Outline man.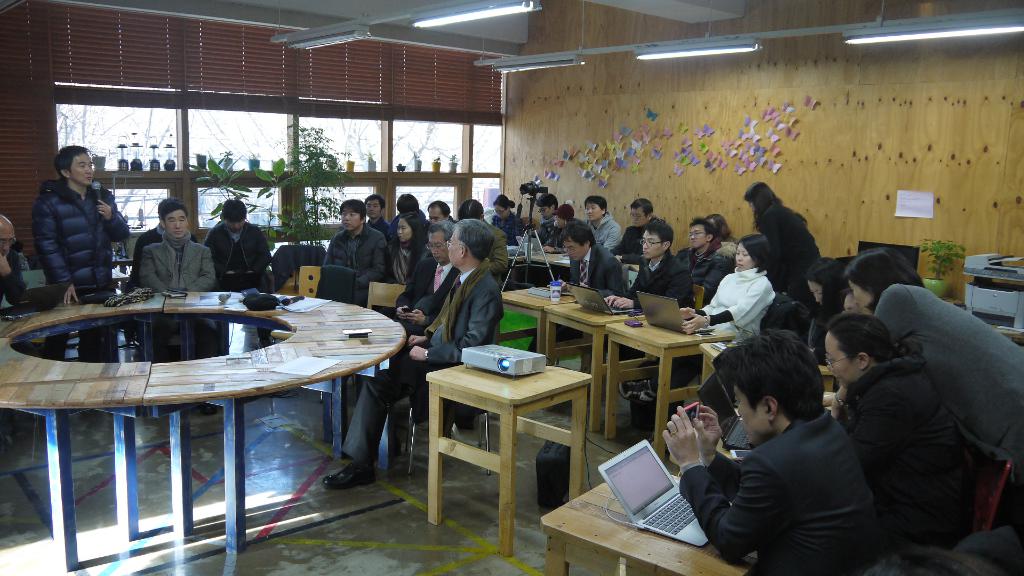
Outline: x1=128, y1=200, x2=203, y2=291.
